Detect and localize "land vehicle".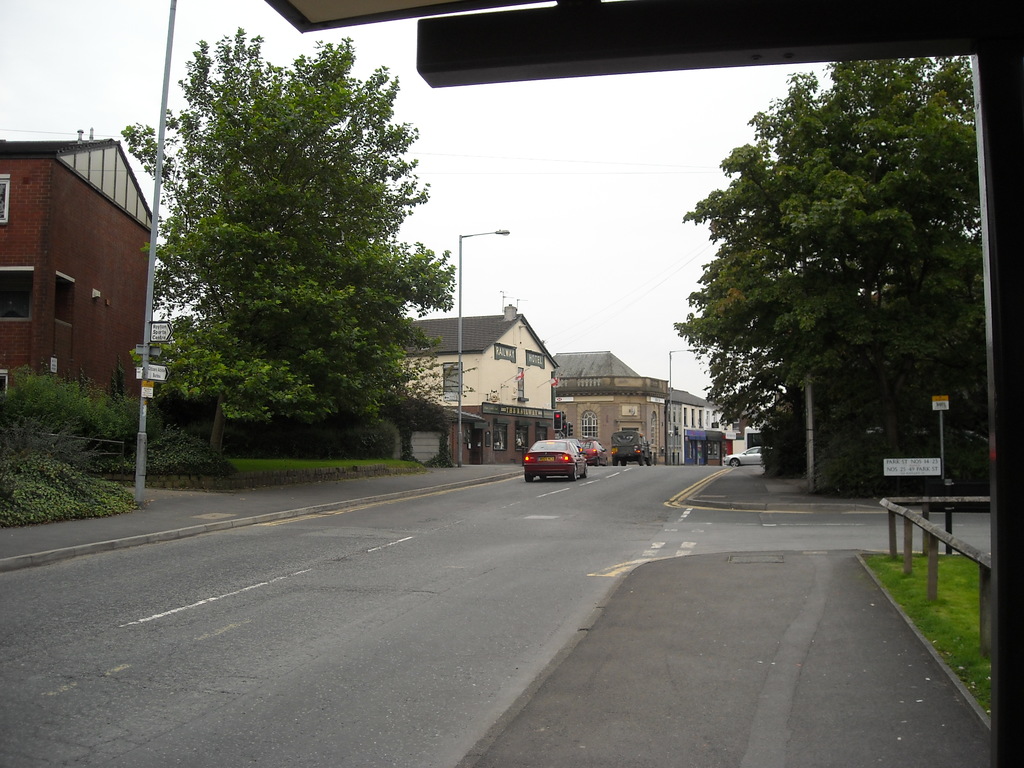
Localized at bbox=(581, 438, 609, 466).
